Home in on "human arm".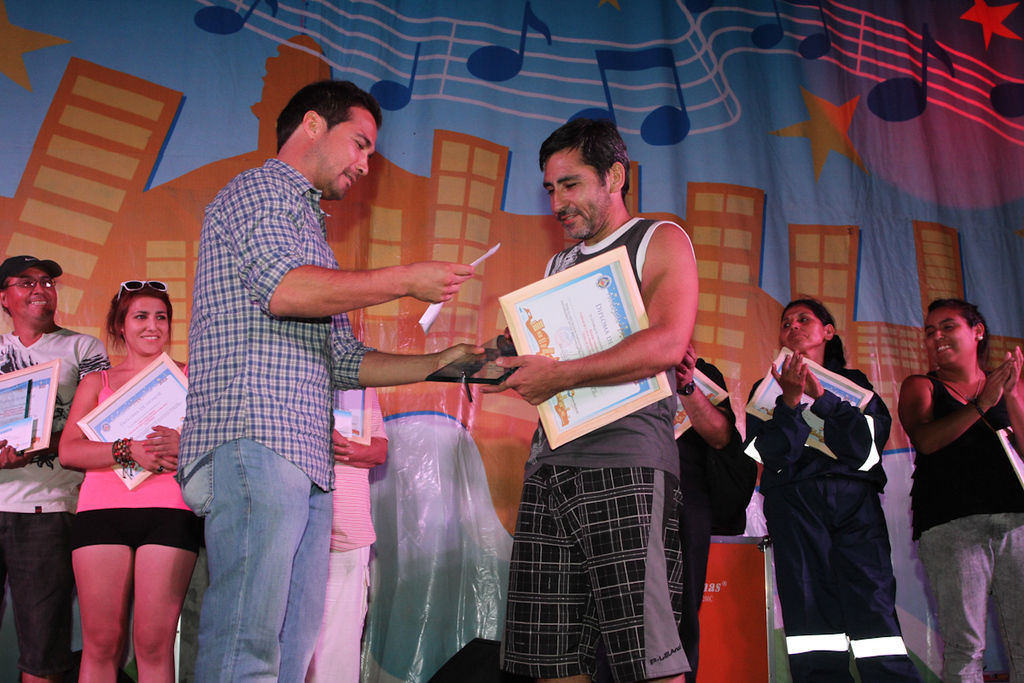
Homed in at x1=666 y1=342 x2=732 y2=438.
